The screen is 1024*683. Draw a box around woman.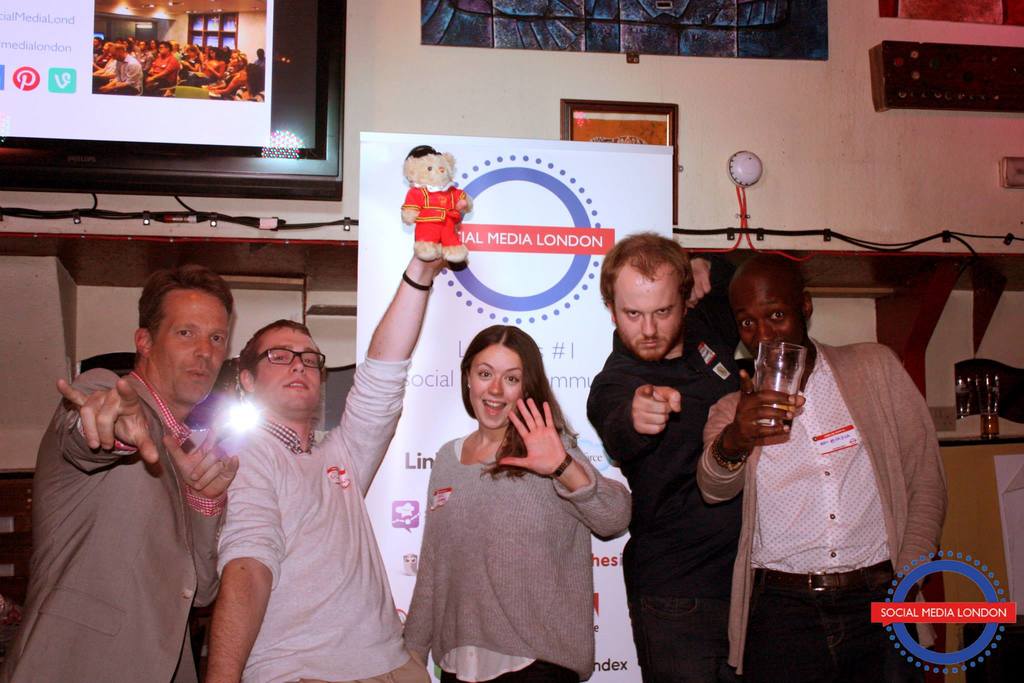
(x1=207, y1=51, x2=255, y2=102).
